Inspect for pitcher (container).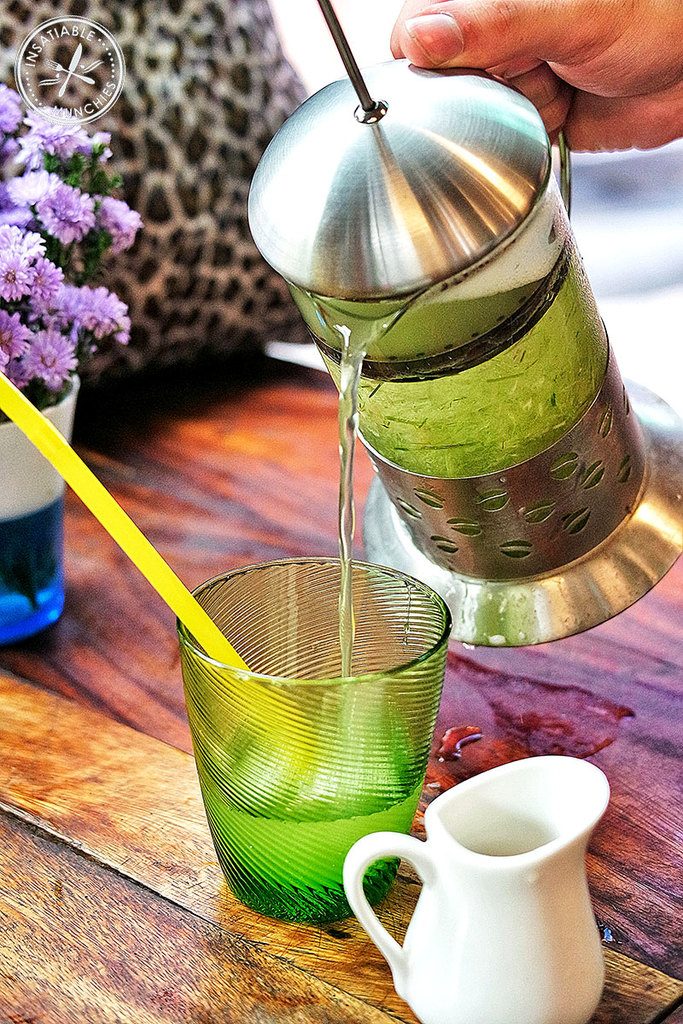
Inspection: locate(344, 759, 613, 1023).
